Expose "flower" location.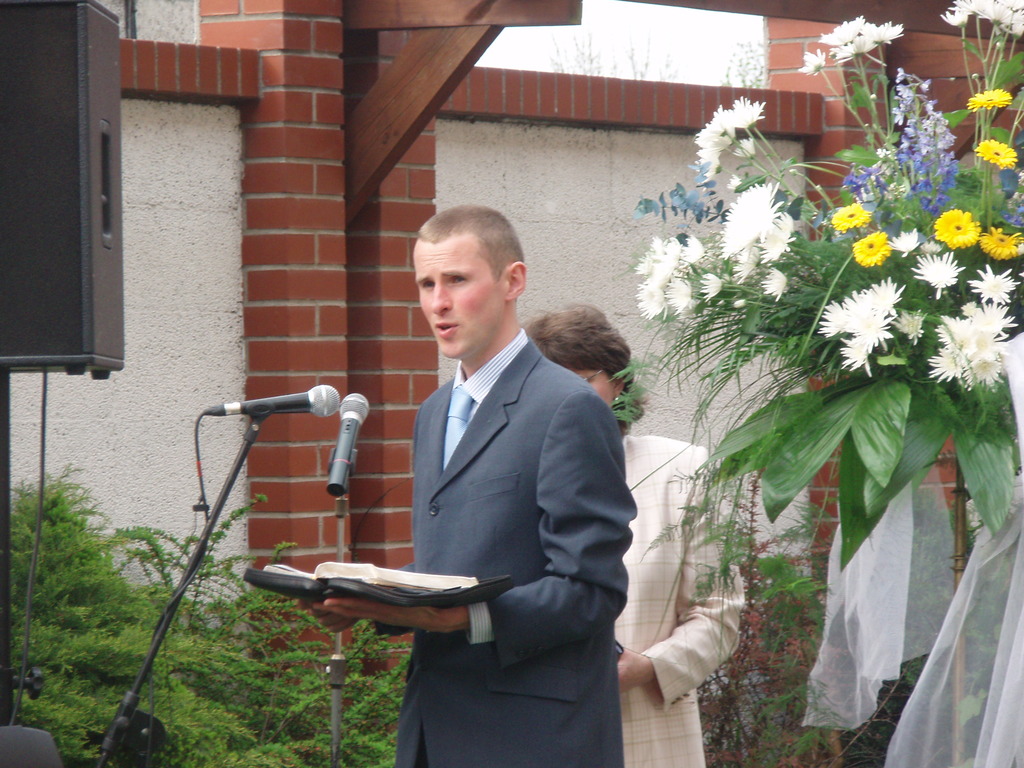
Exposed at 731,138,760,161.
